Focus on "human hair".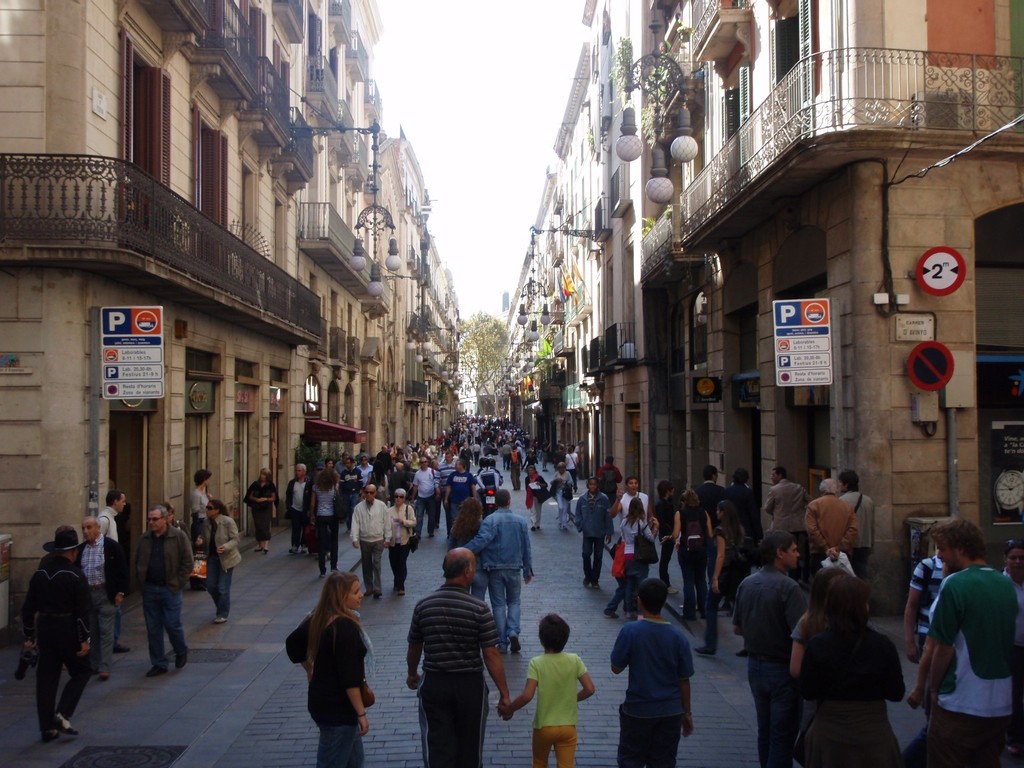
Focused at box(151, 505, 167, 527).
